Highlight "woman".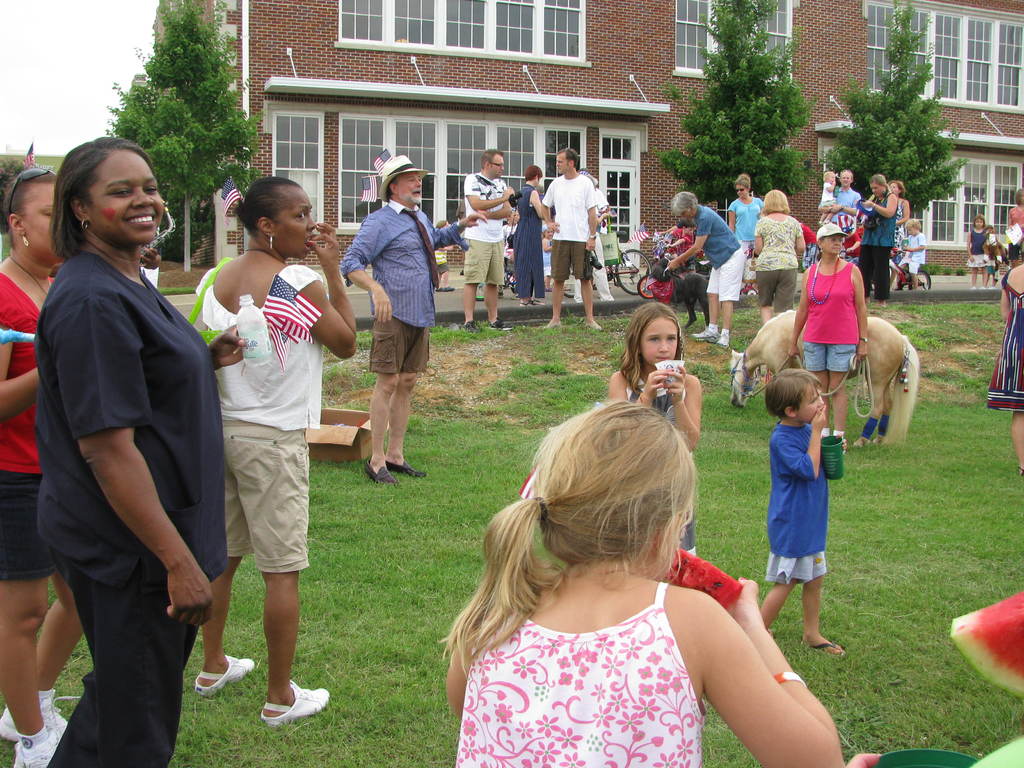
Highlighted region: (x1=749, y1=186, x2=808, y2=328).
